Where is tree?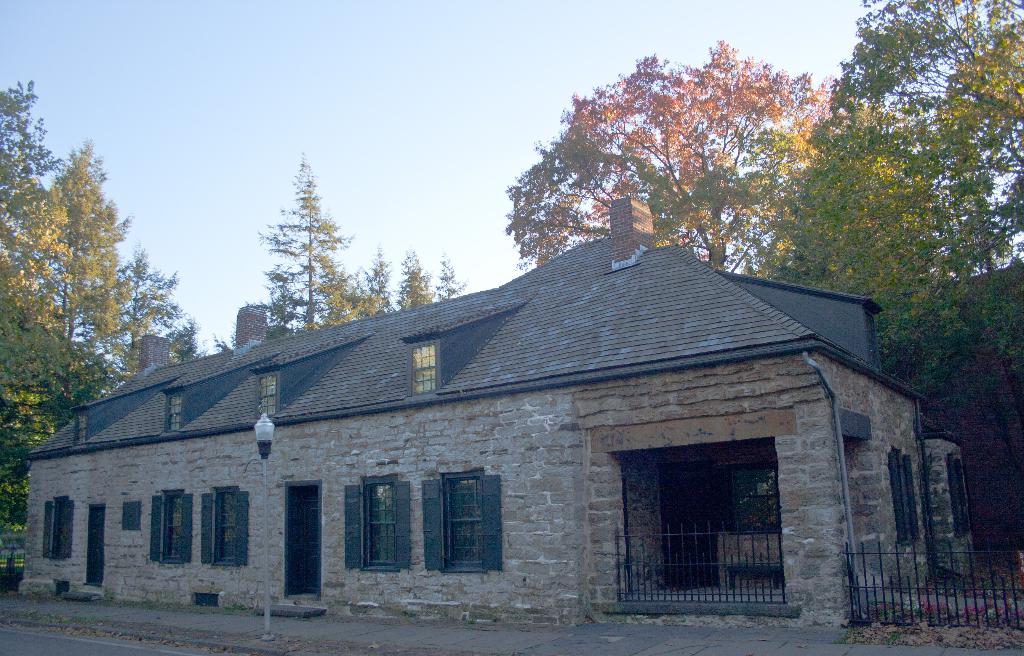
[0,285,132,535].
